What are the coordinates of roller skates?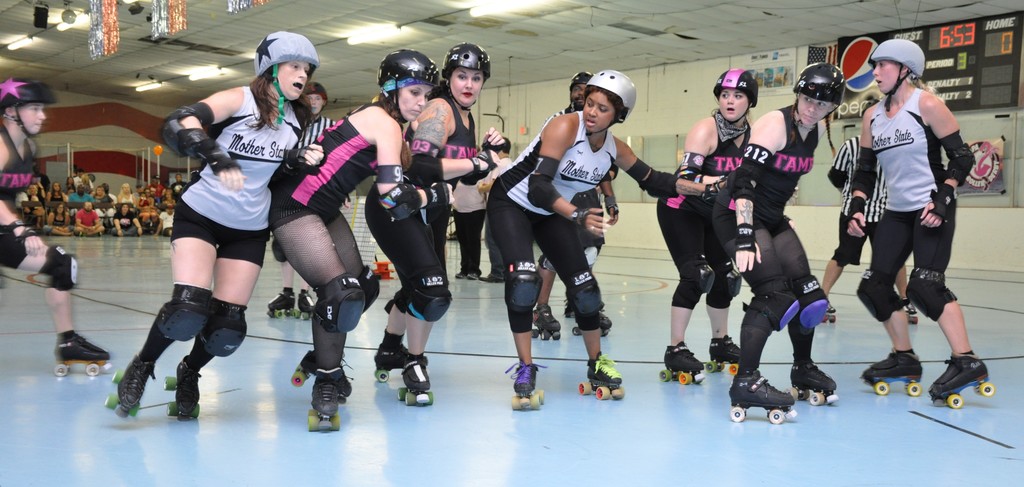
bbox=[729, 367, 797, 423].
